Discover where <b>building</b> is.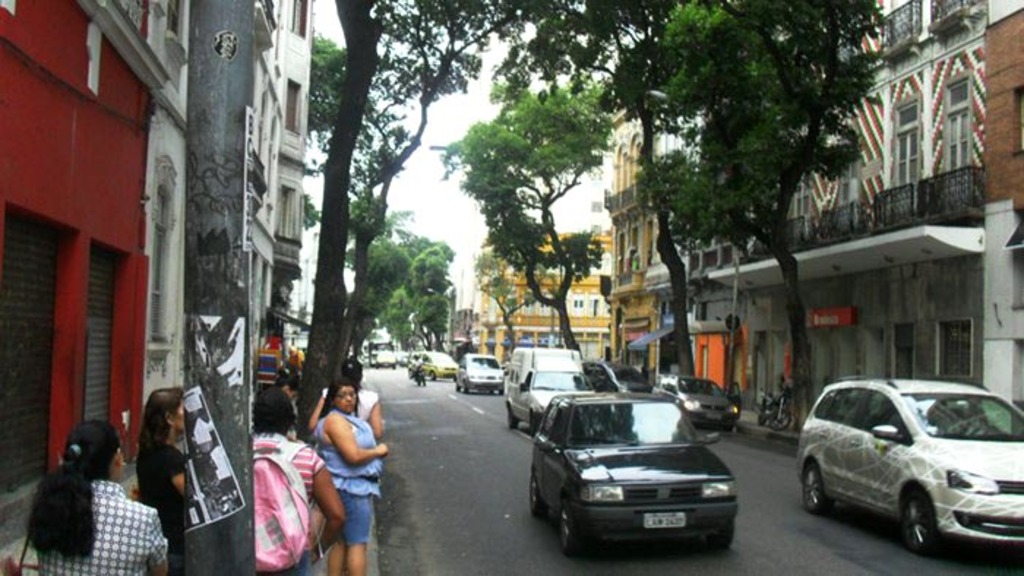
Discovered at <box>475,228,617,370</box>.
